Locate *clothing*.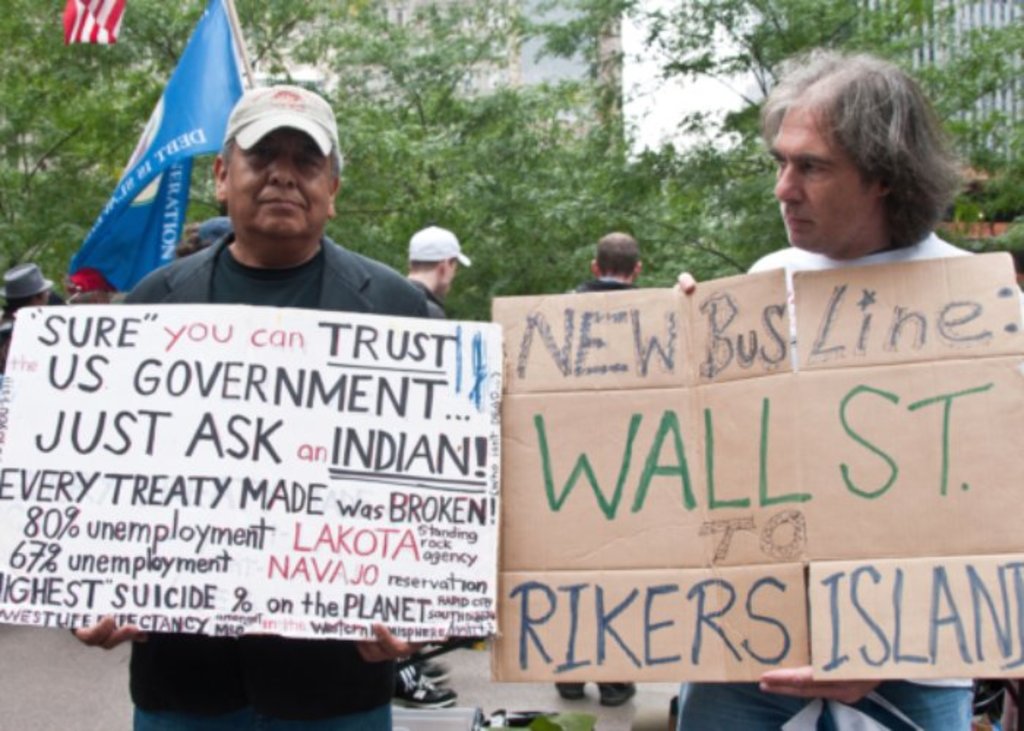
Bounding box: {"x1": 411, "y1": 273, "x2": 448, "y2": 319}.
